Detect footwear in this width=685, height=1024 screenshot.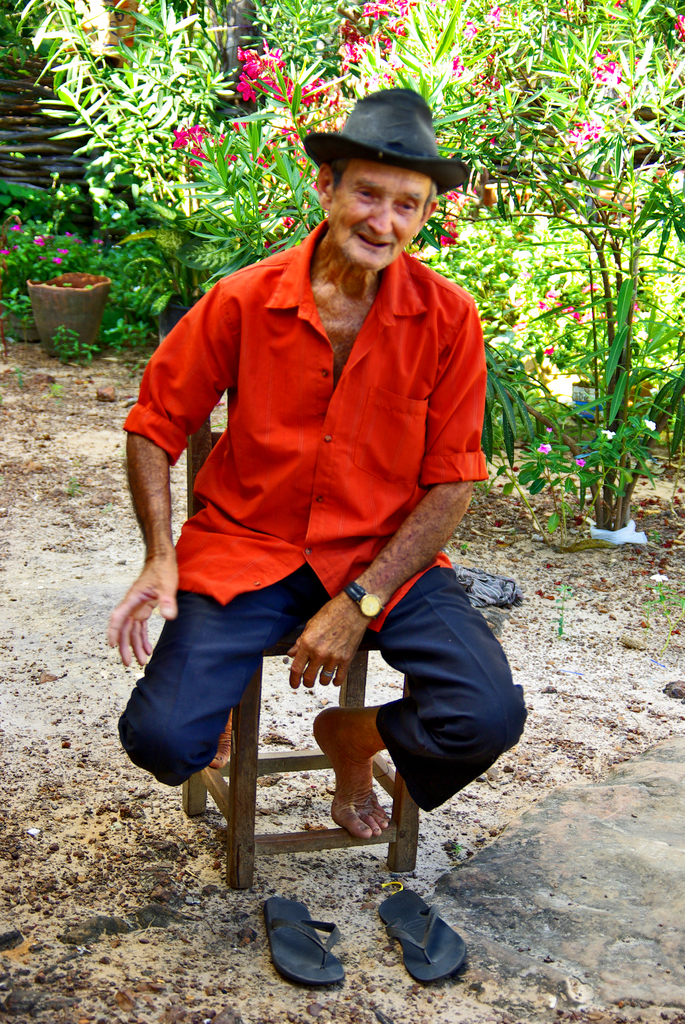
Detection: 265/911/354/988.
